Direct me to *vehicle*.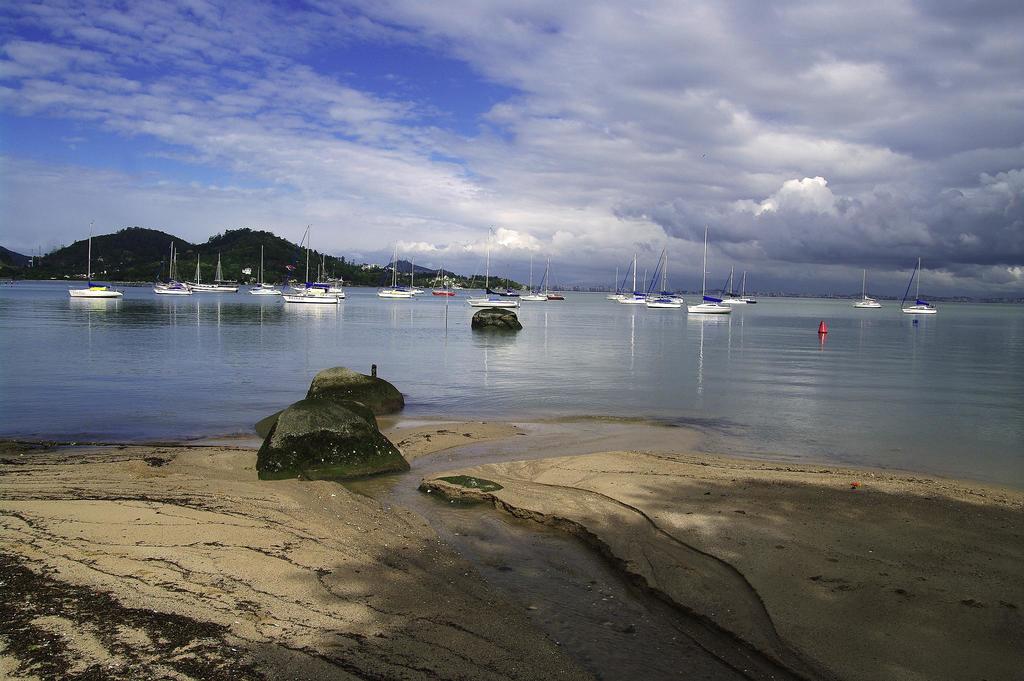
Direction: bbox(284, 248, 340, 306).
